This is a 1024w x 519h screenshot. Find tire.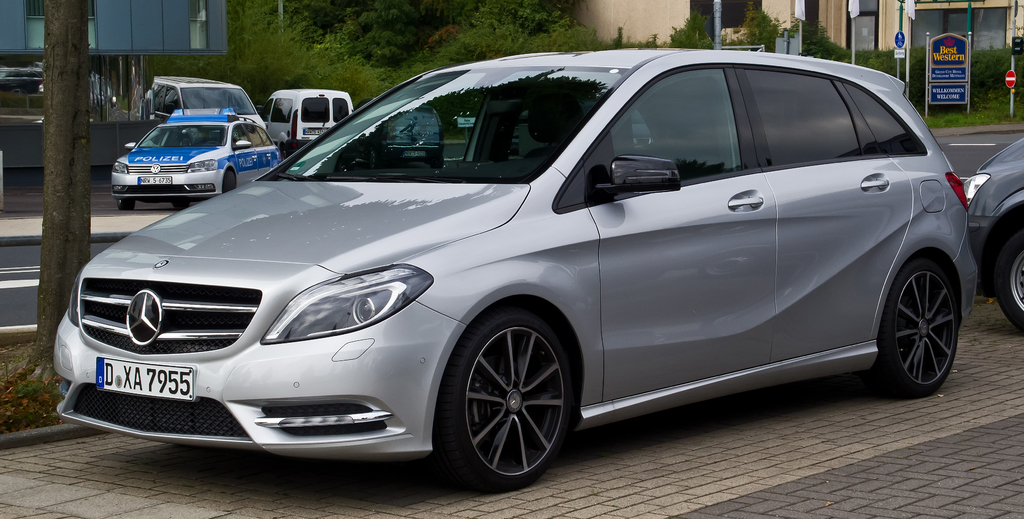
Bounding box: crop(116, 199, 135, 210).
